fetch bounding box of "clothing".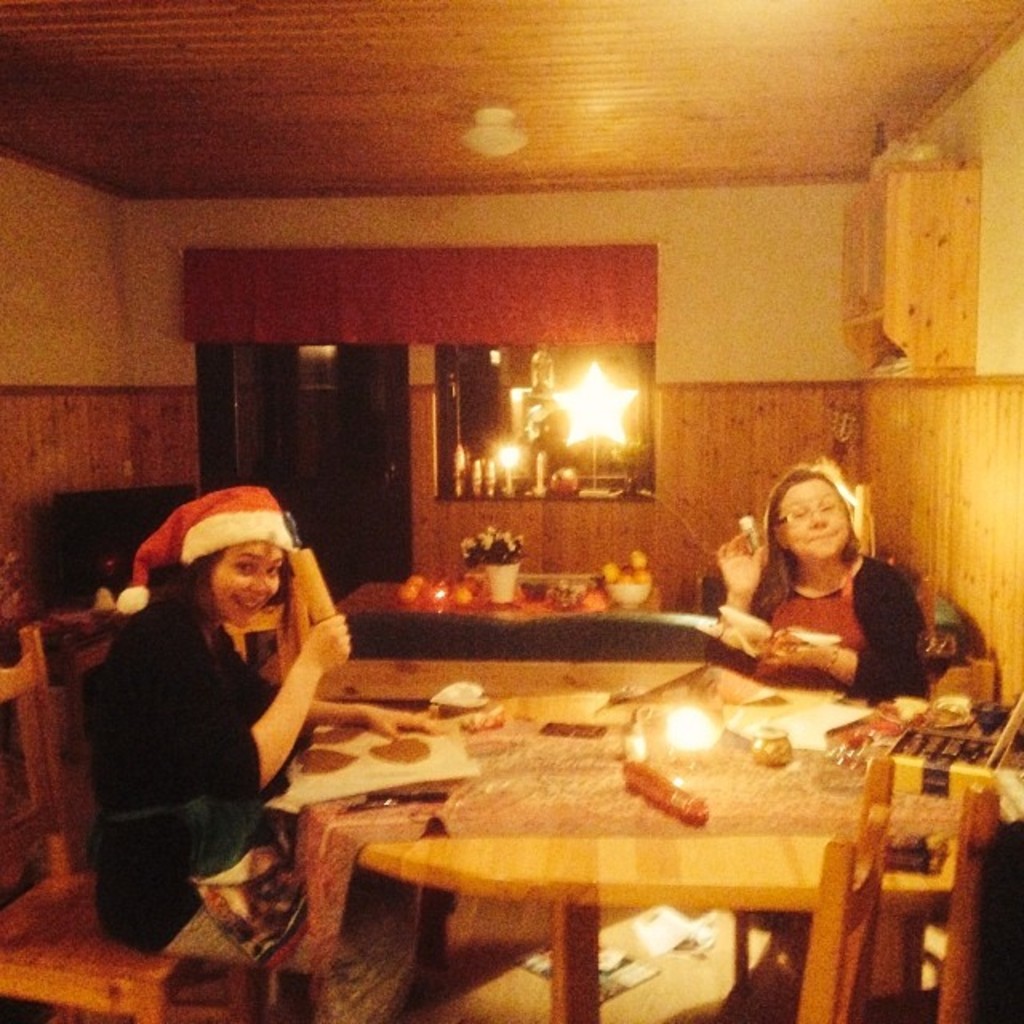
Bbox: crop(720, 558, 930, 717).
